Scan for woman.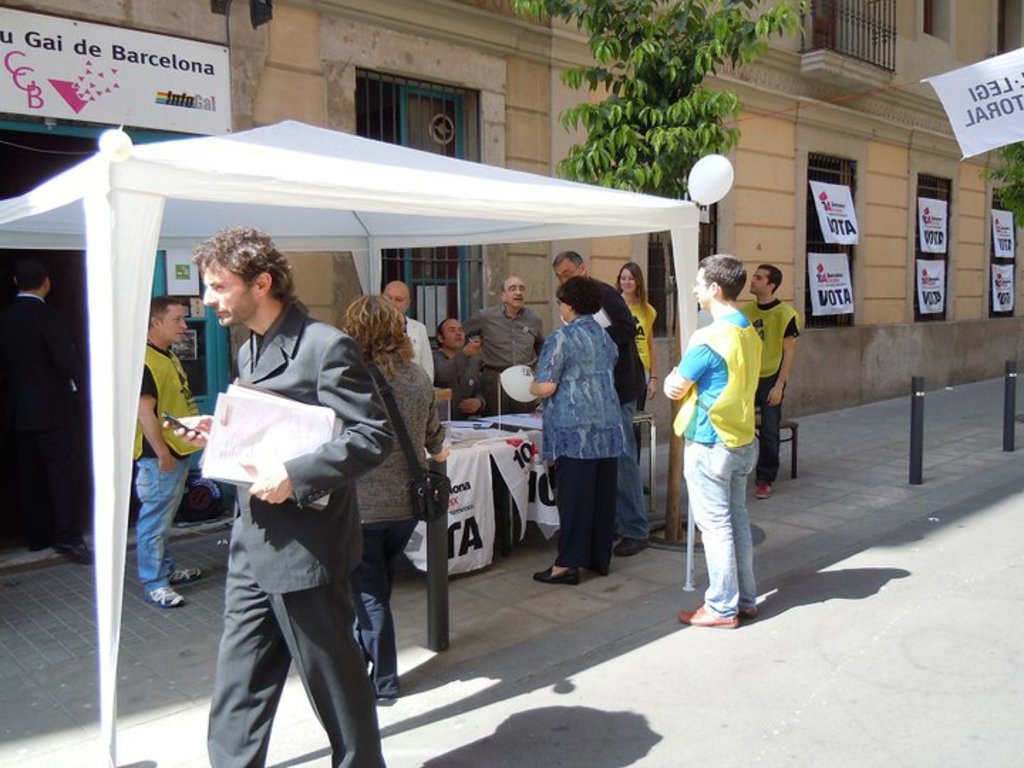
Scan result: box=[610, 259, 673, 415].
